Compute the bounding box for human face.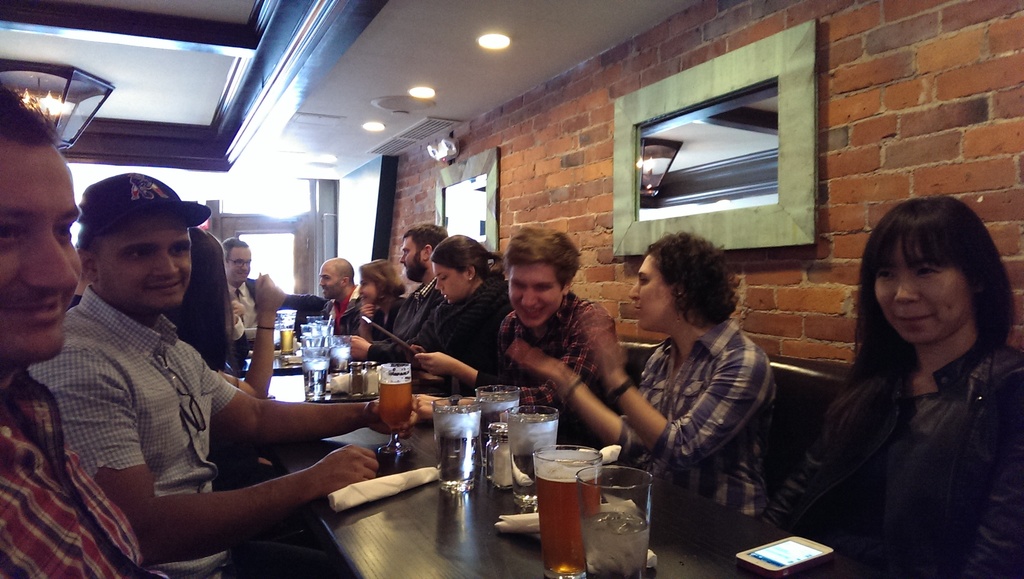
left=875, top=224, right=970, bottom=341.
